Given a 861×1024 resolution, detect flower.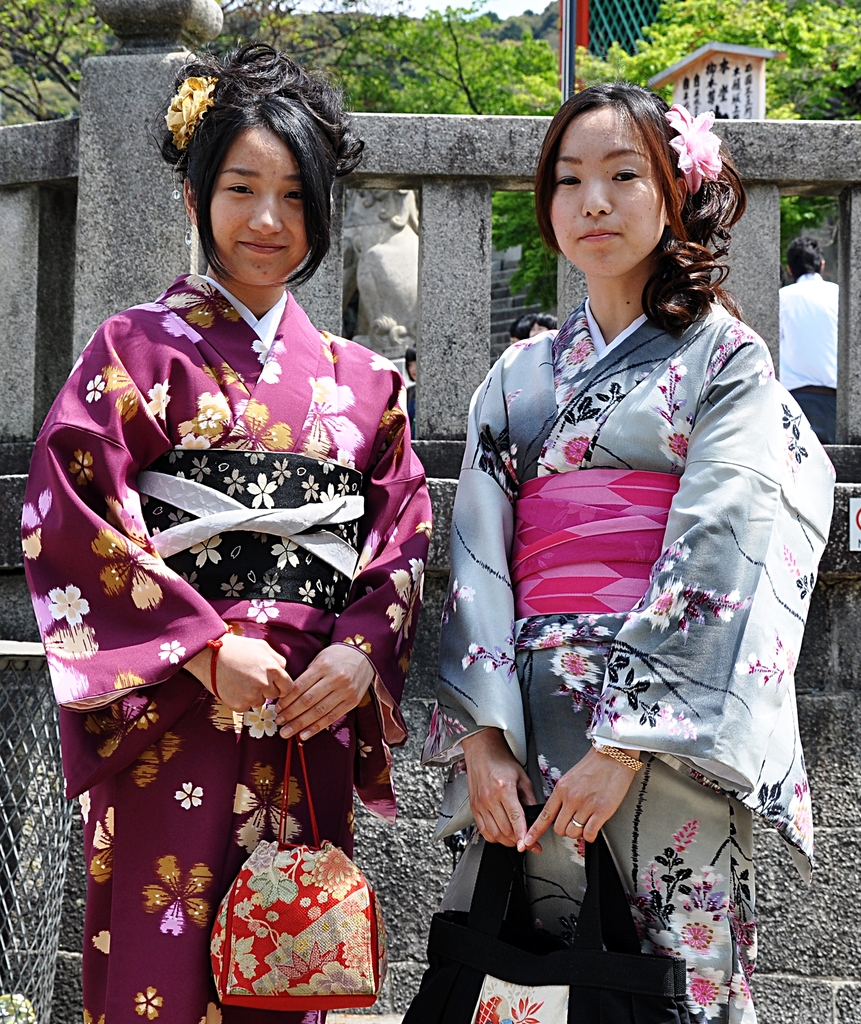
<box>248,600,281,620</box>.
